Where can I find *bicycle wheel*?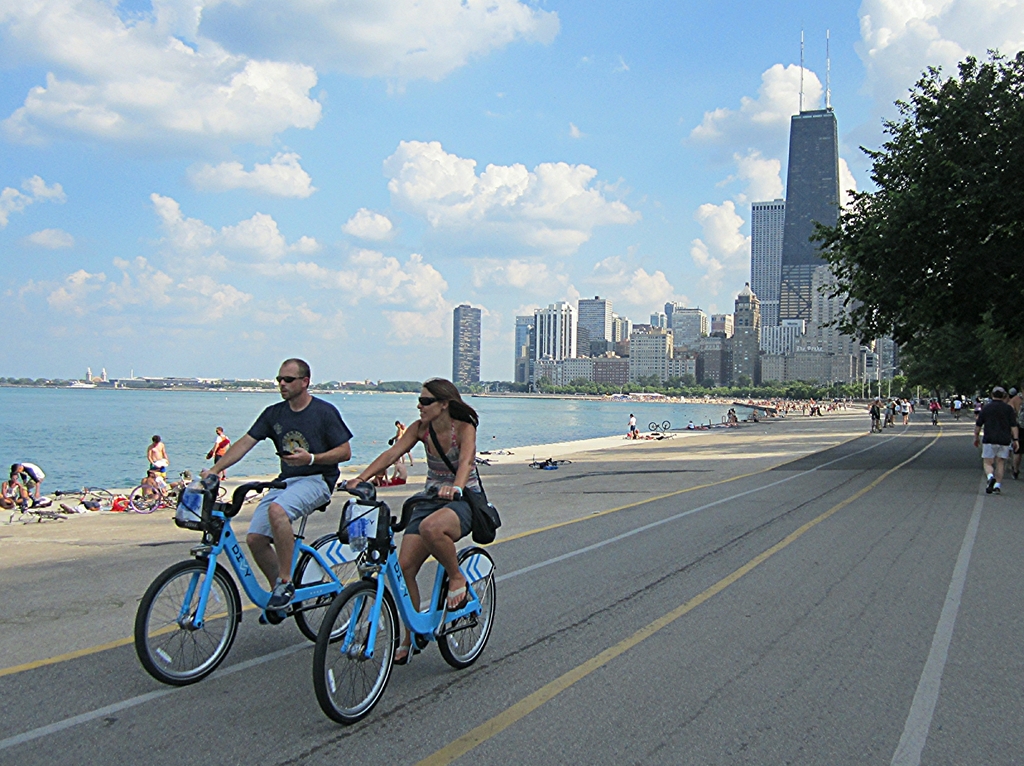
You can find it at Rect(290, 540, 368, 641).
